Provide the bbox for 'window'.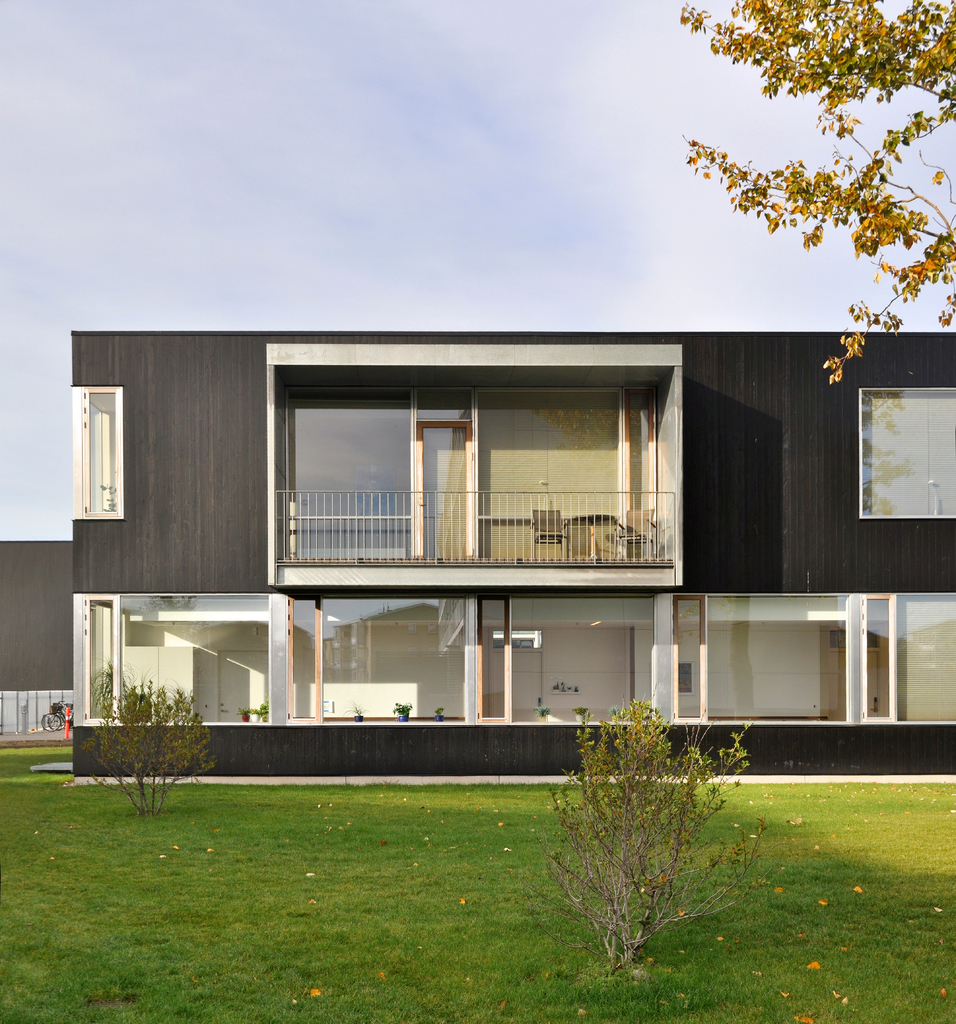
670:588:847:718.
